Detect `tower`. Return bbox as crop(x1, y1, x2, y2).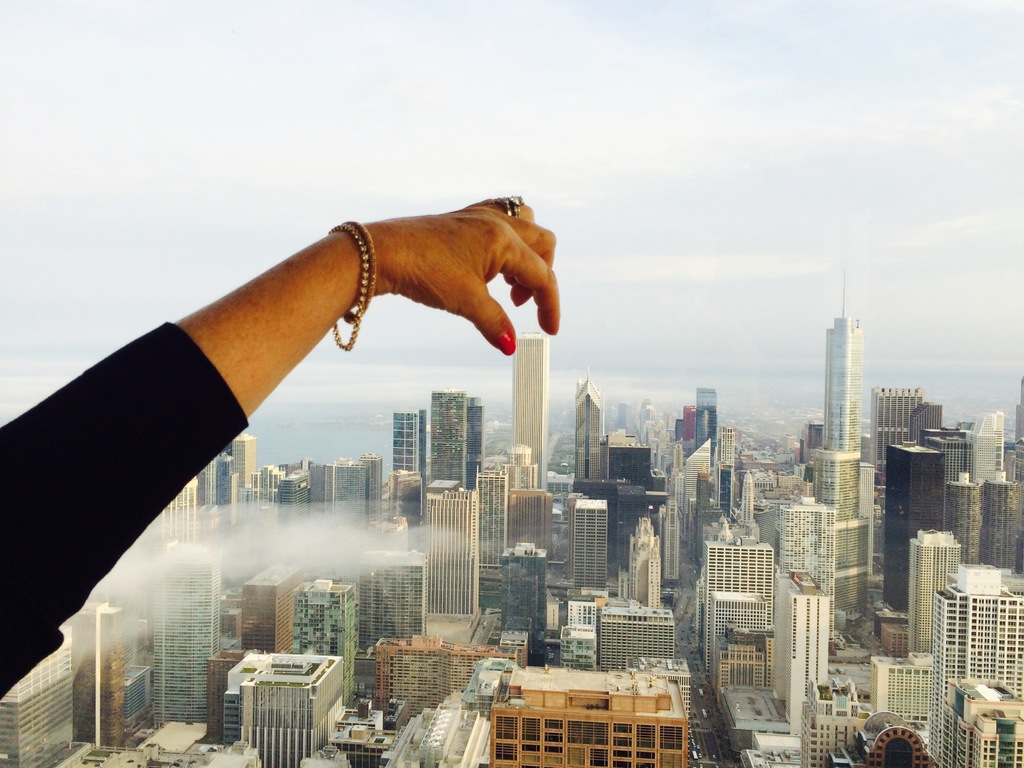
crop(469, 398, 482, 483).
